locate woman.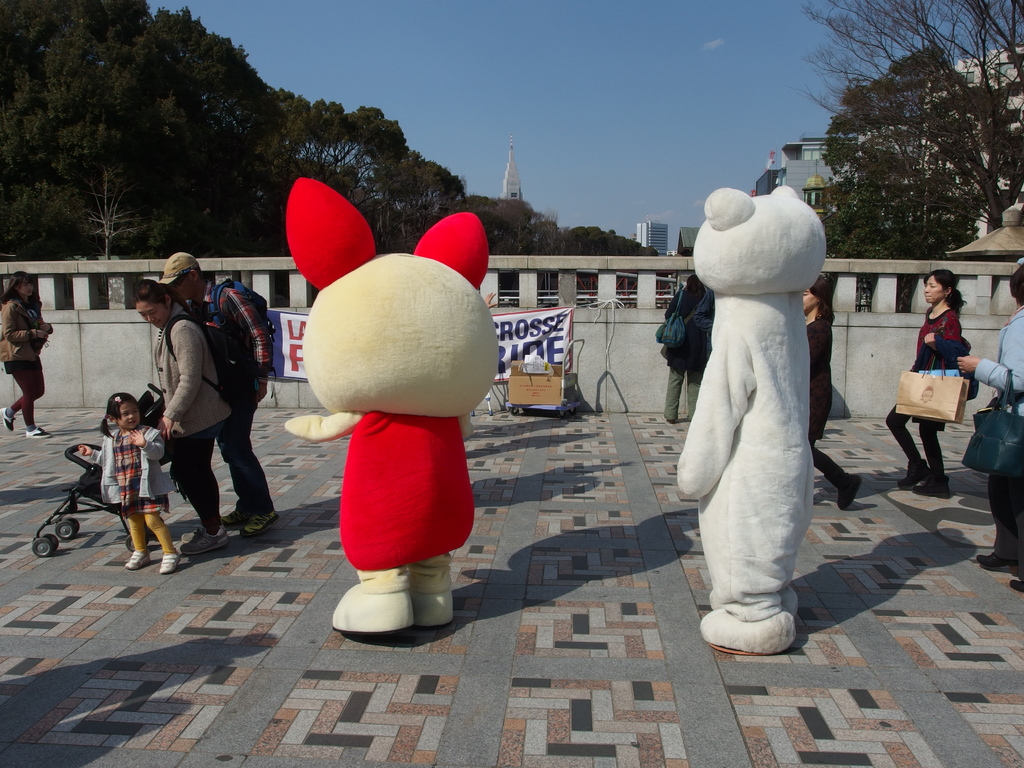
Bounding box: 128:278:237:558.
